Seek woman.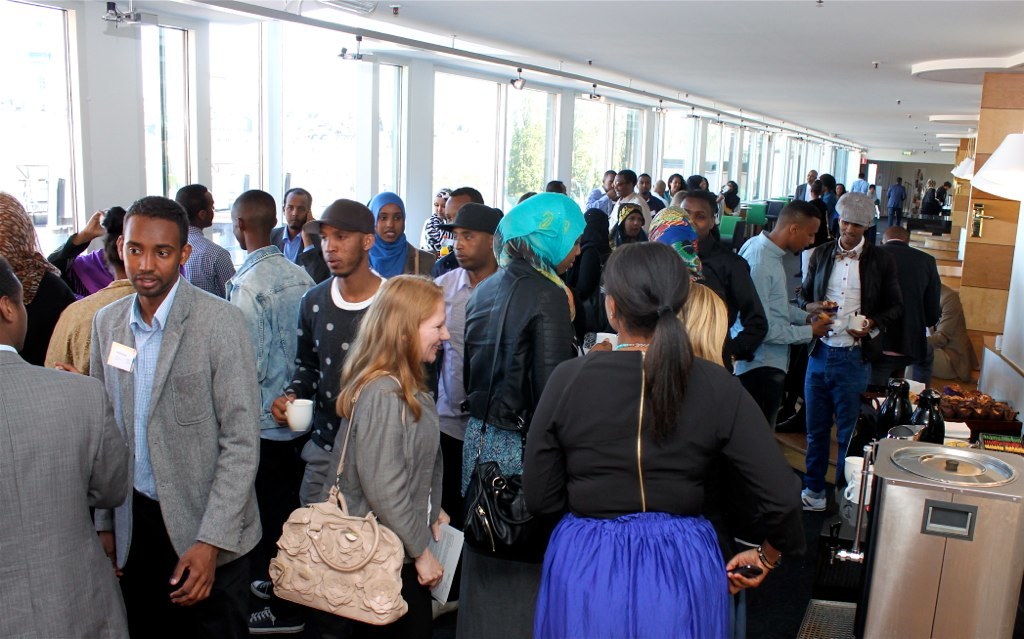
crop(456, 187, 581, 475).
